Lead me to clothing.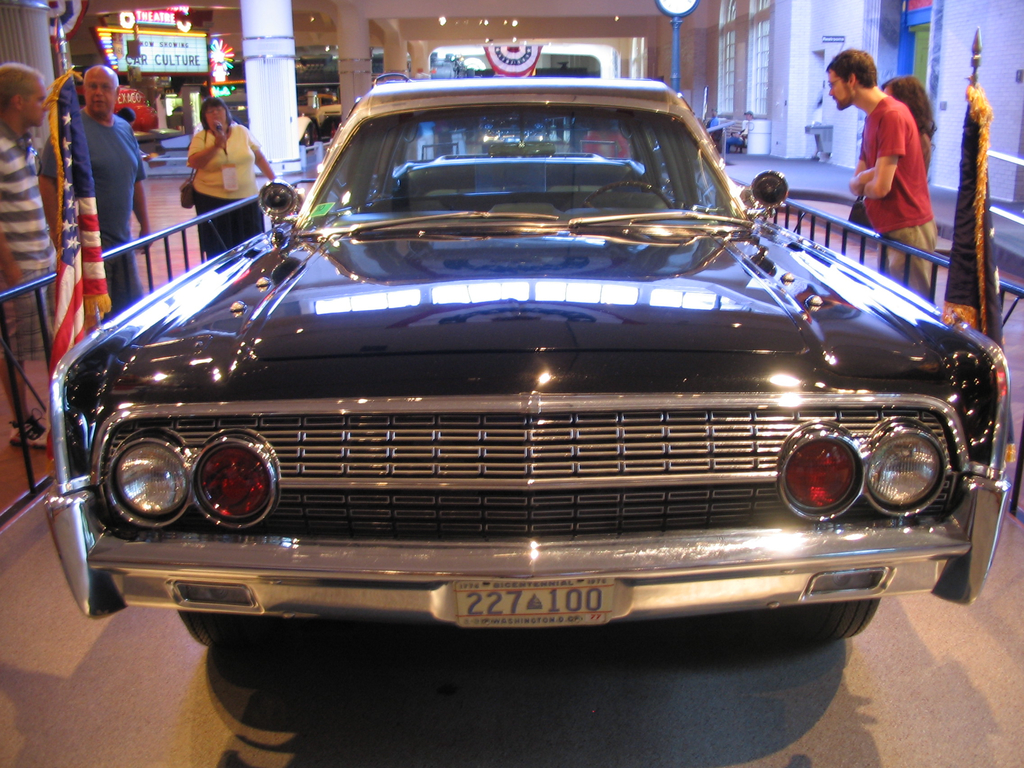
Lead to <region>826, 90, 940, 296</region>.
